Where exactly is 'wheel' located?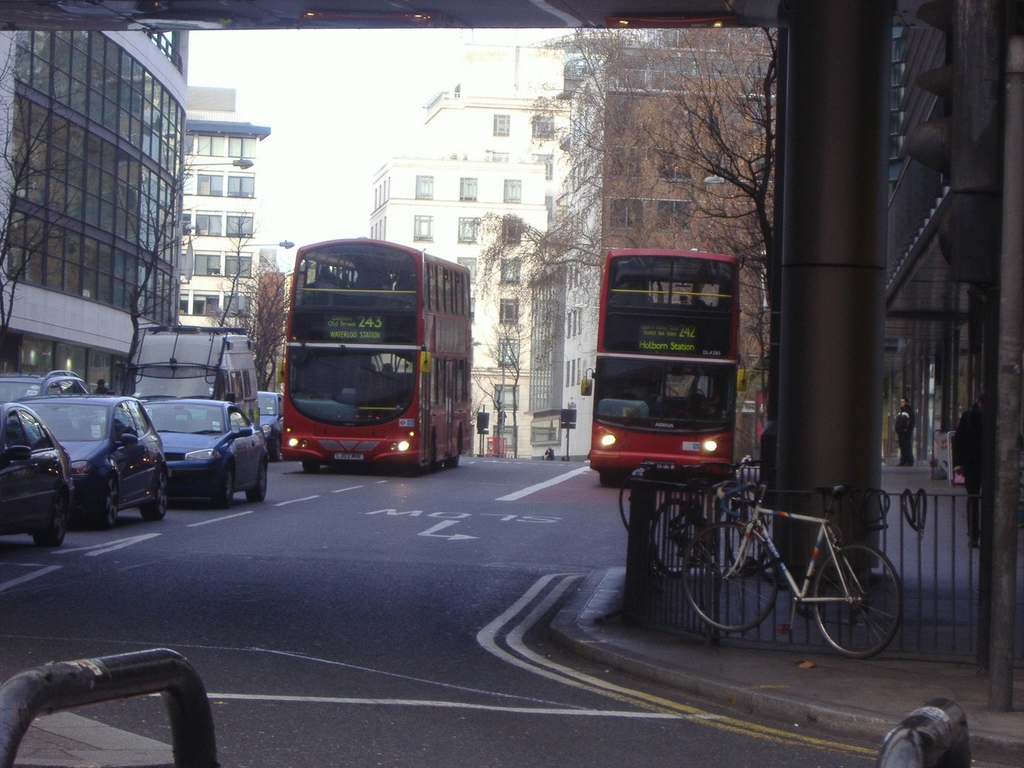
Its bounding box is x1=37, y1=488, x2=68, y2=548.
